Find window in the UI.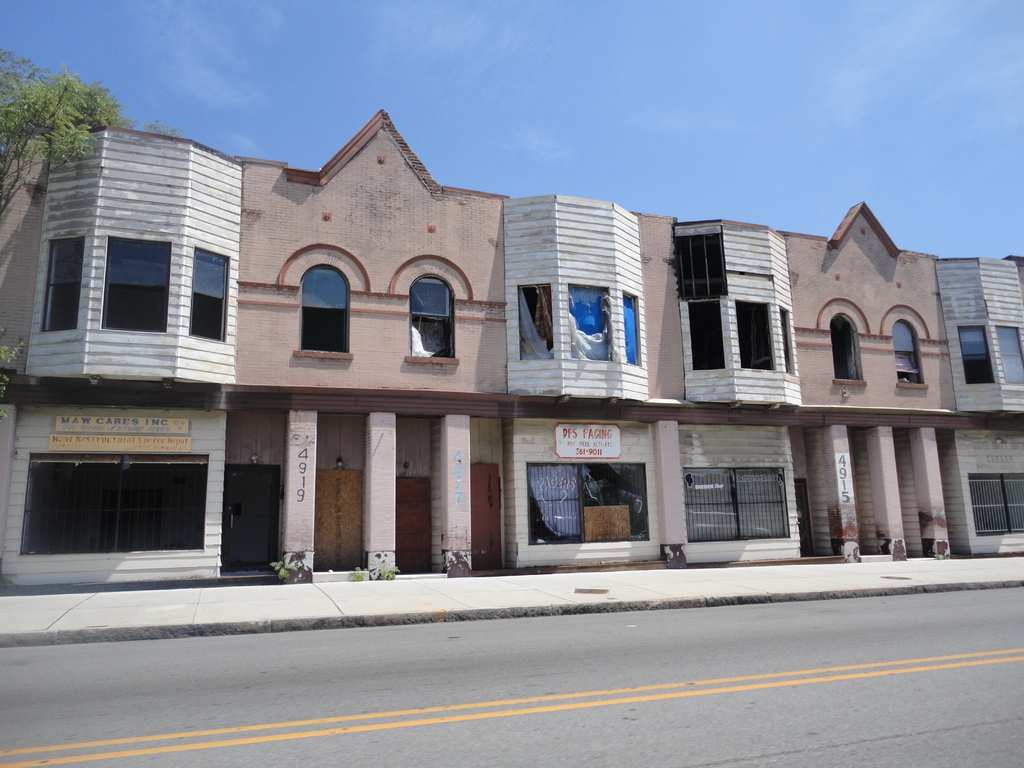
UI element at 685, 468, 788, 546.
